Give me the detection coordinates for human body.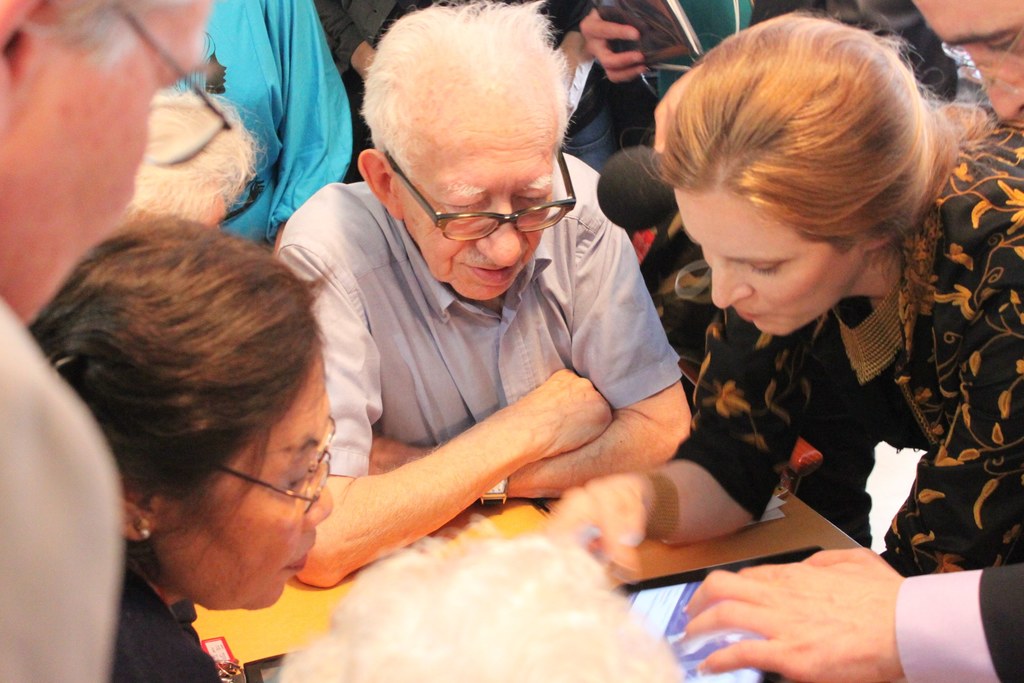
[105, 567, 227, 682].
